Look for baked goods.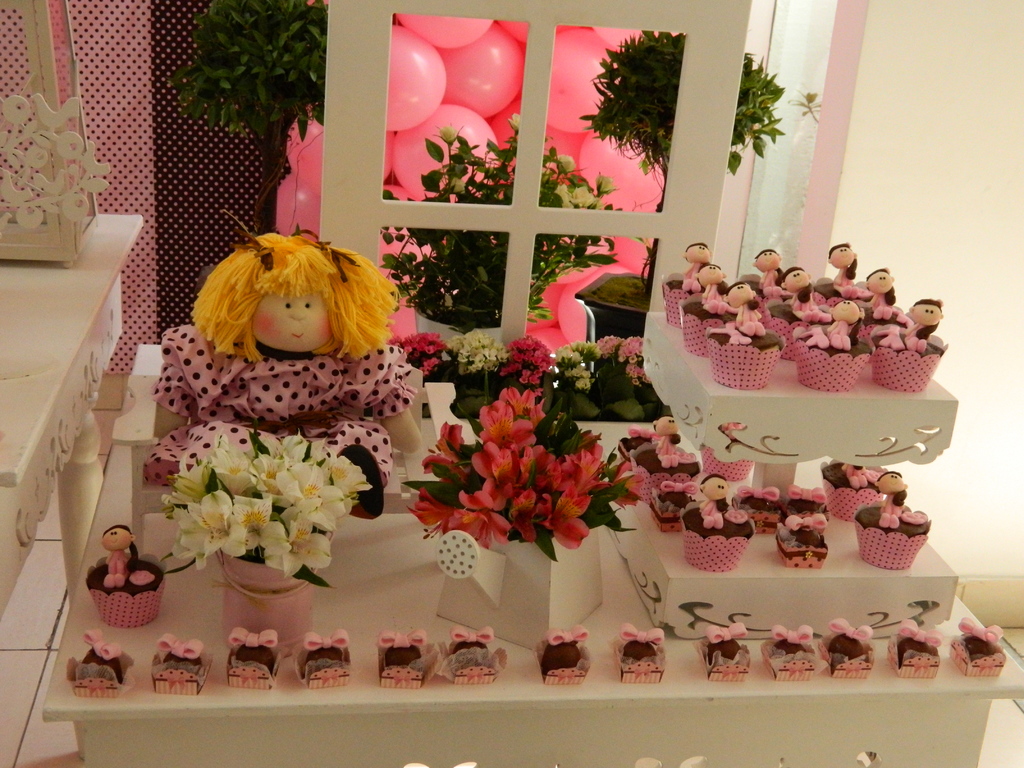
Found: x1=852 y1=472 x2=932 y2=570.
